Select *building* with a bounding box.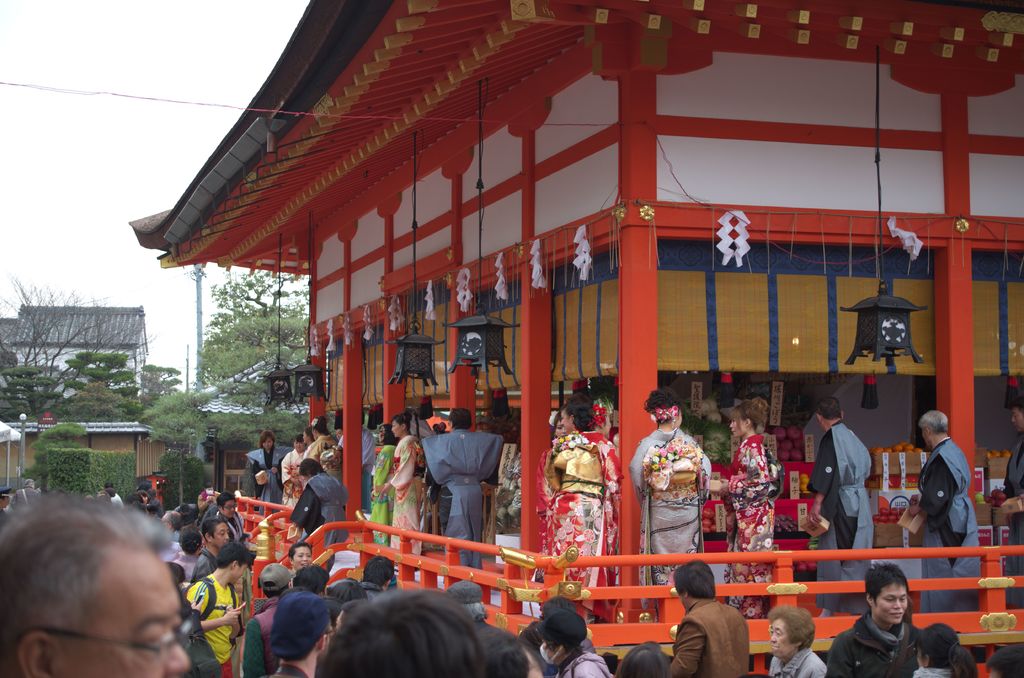
[127,0,1023,672].
